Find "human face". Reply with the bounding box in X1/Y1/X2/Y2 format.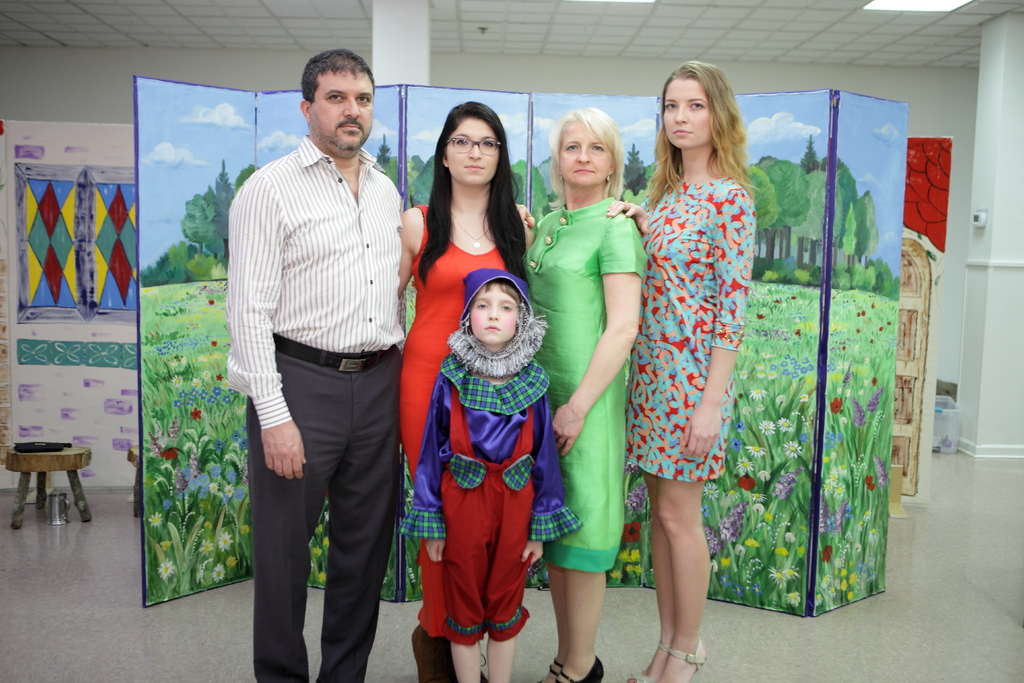
664/77/712/149.
